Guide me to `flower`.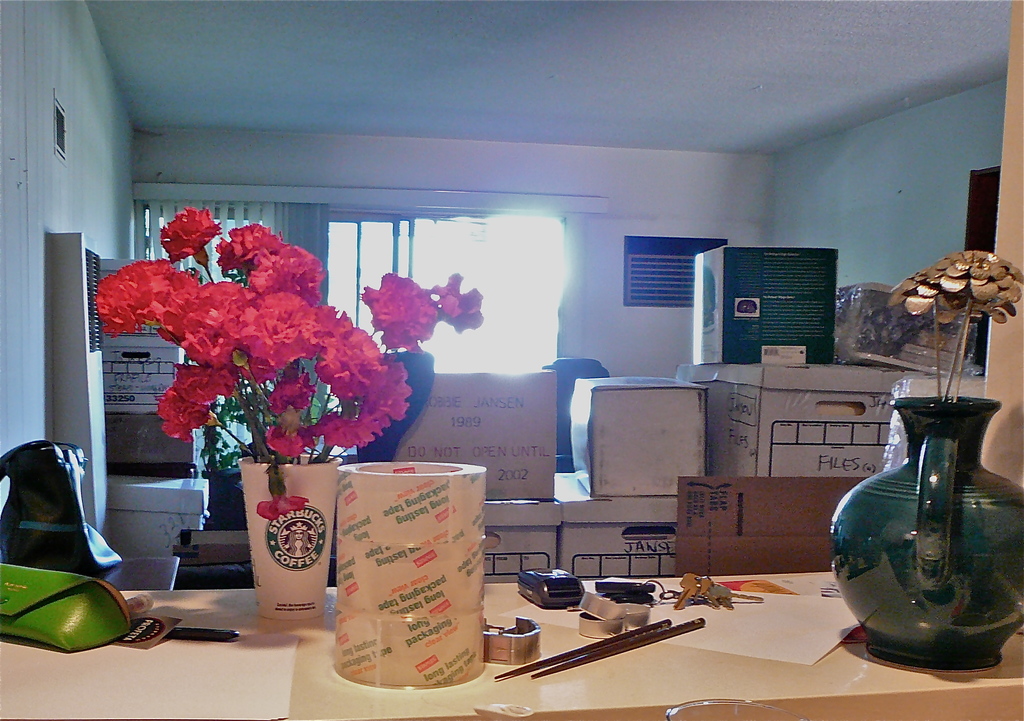
Guidance: bbox=(357, 274, 442, 351).
